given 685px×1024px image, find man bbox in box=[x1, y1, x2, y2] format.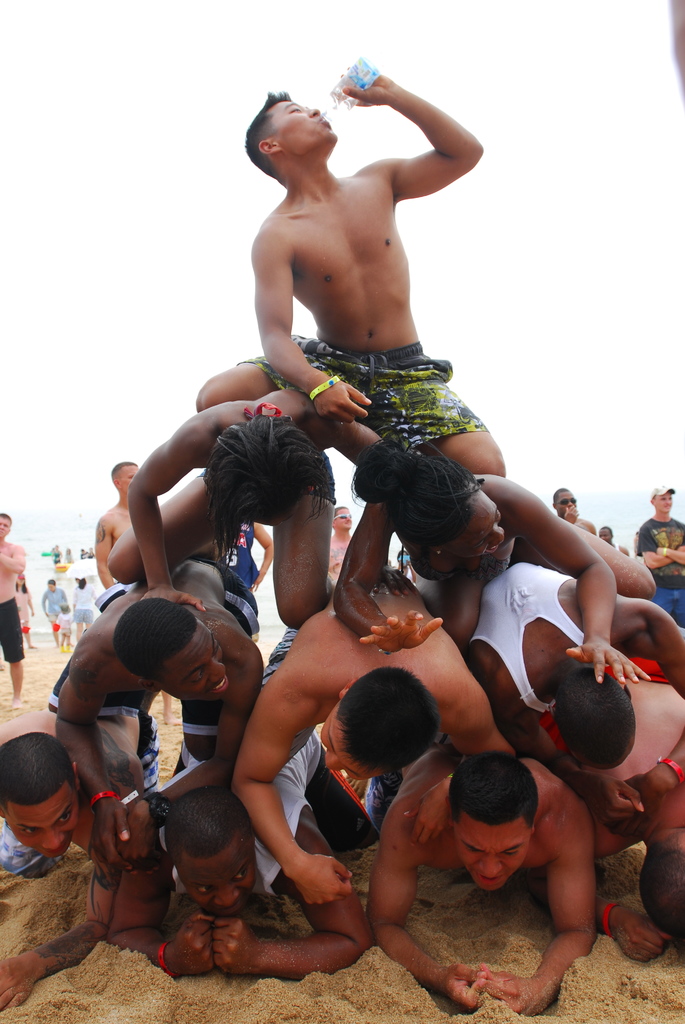
box=[100, 726, 400, 980].
